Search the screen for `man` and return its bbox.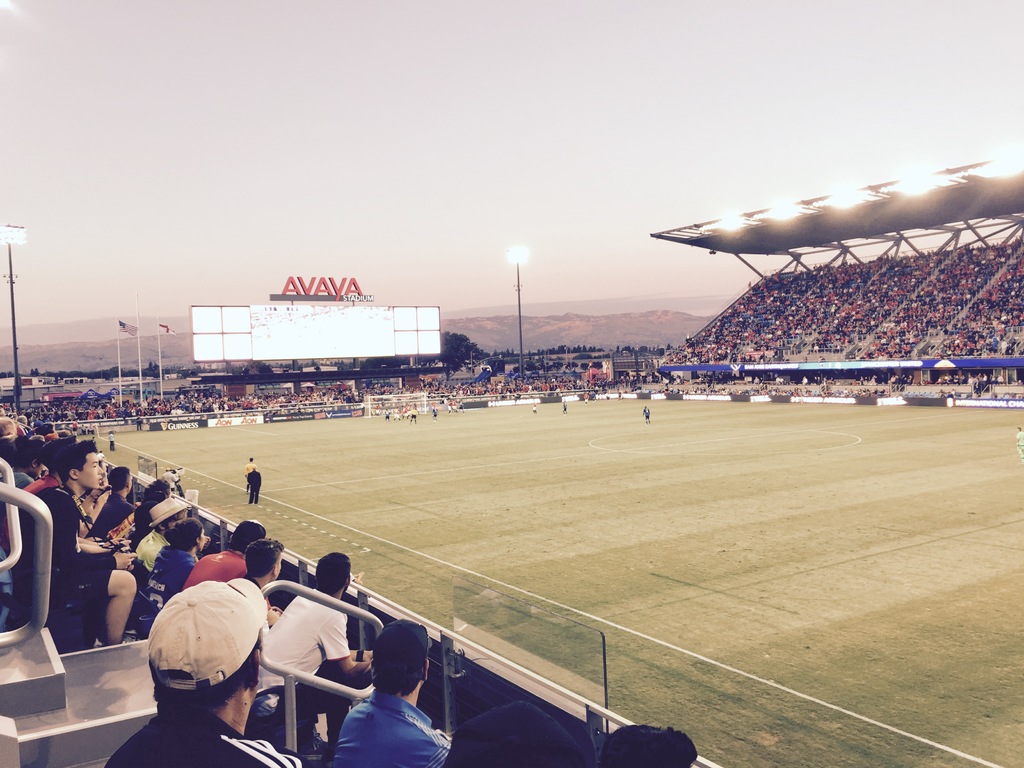
Found: box(331, 618, 451, 767).
